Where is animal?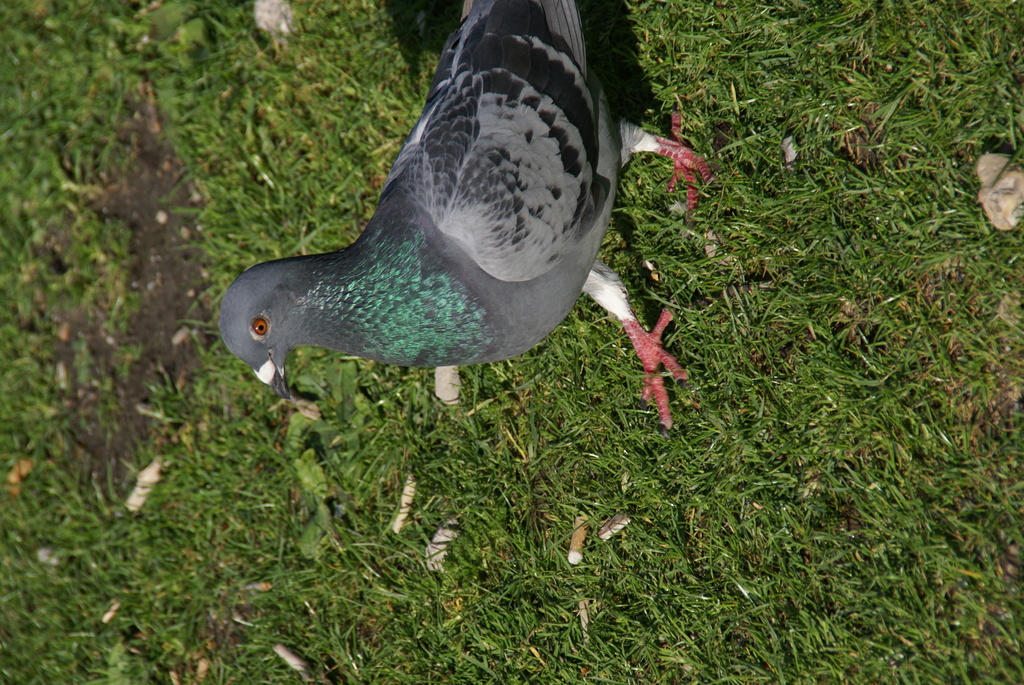
bbox=(214, 0, 717, 433).
